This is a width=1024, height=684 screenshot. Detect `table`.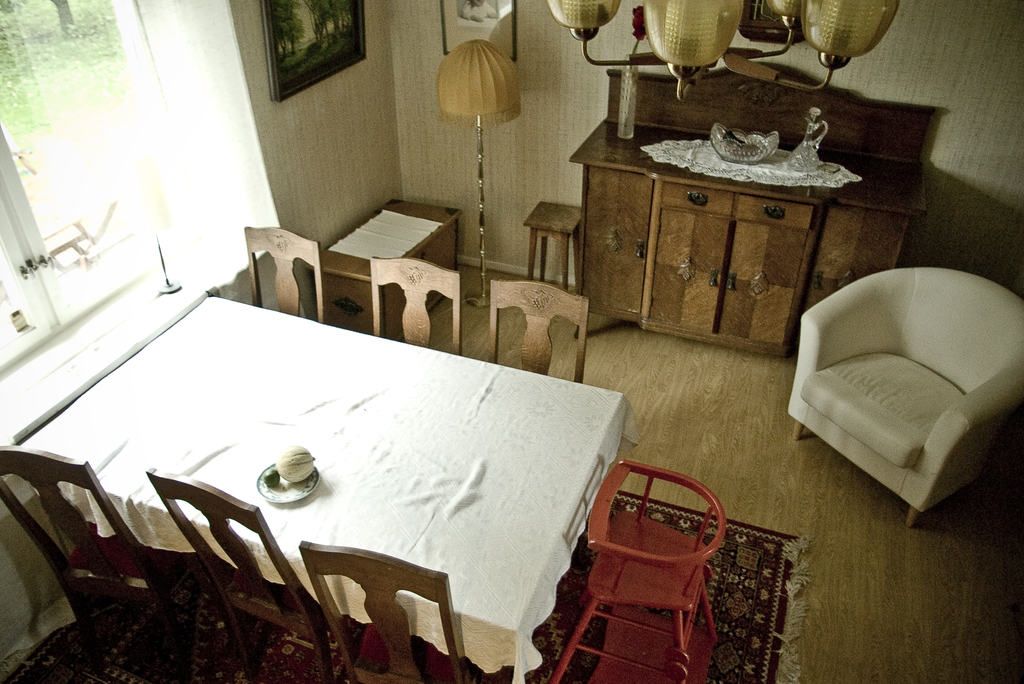
309, 191, 463, 331.
